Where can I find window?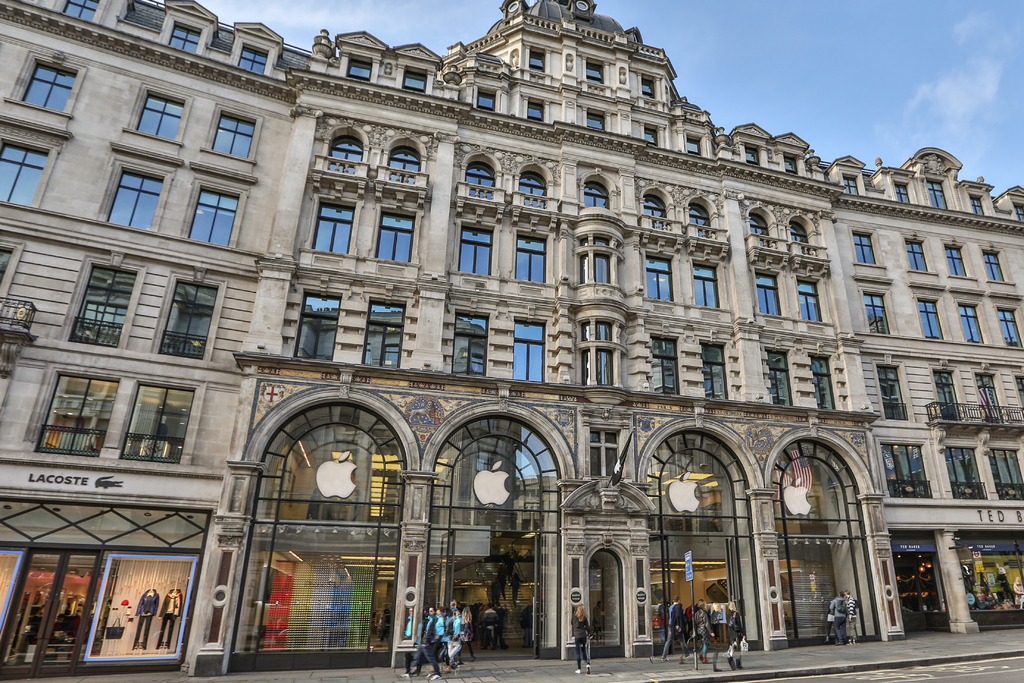
You can find it at select_region(927, 181, 949, 212).
